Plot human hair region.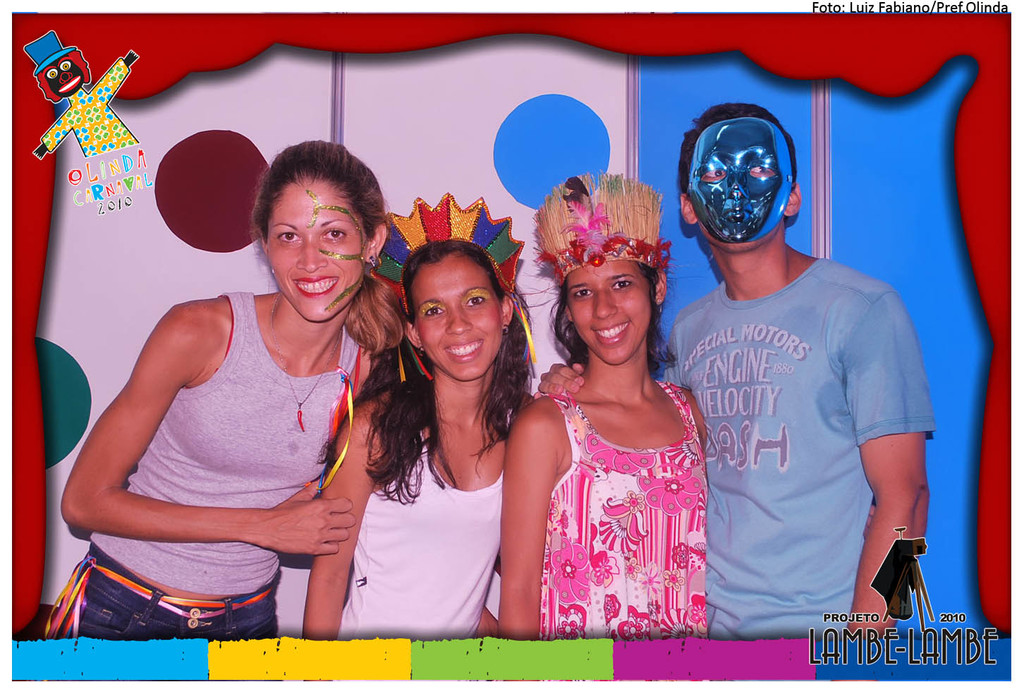
Plotted at locate(36, 49, 91, 105).
